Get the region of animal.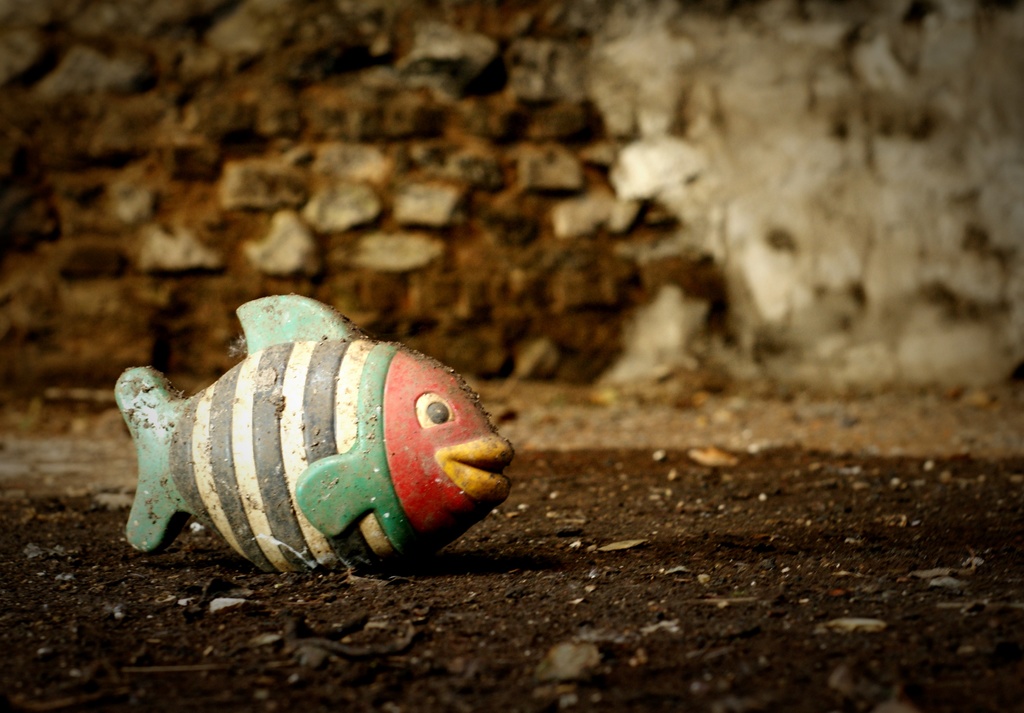
x1=116 y1=296 x2=511 y2=557.
